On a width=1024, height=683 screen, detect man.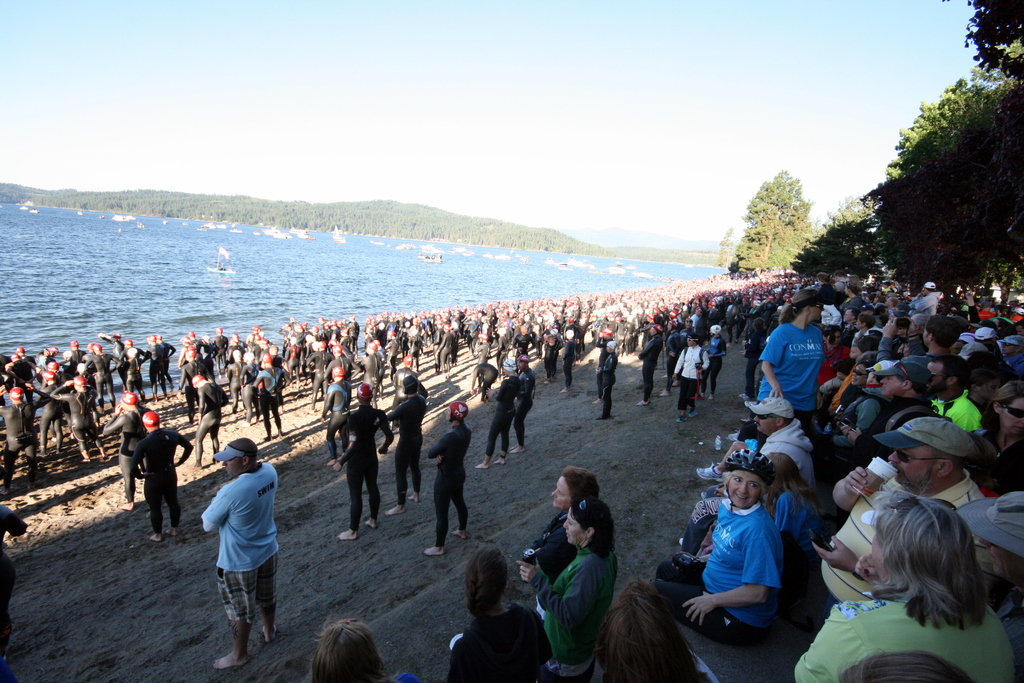
select_region(421, 400, 471, 555).
